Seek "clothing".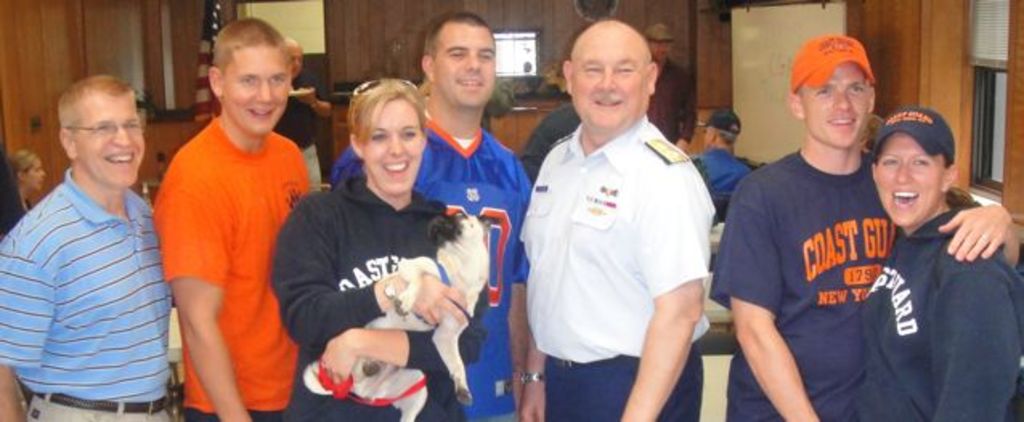
x1=705, y1=148, x2=912, y2=420.
